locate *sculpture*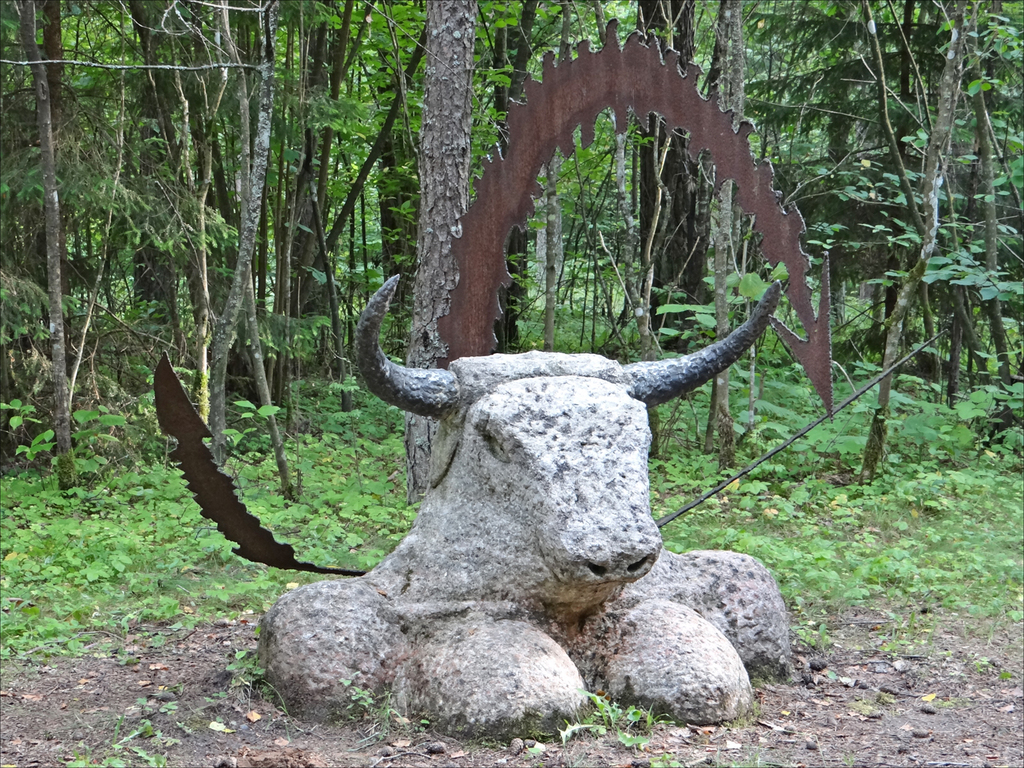
bbox=[293, 213, 792, 740]
